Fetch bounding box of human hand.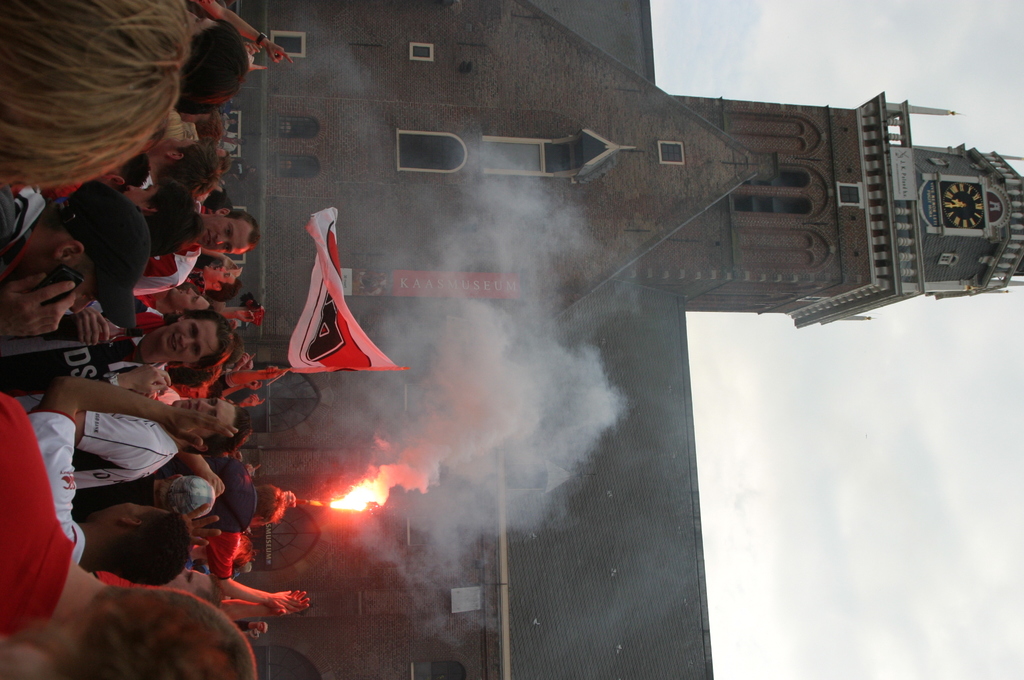
Bbox: l=282, t=490, r=298, b=512.
